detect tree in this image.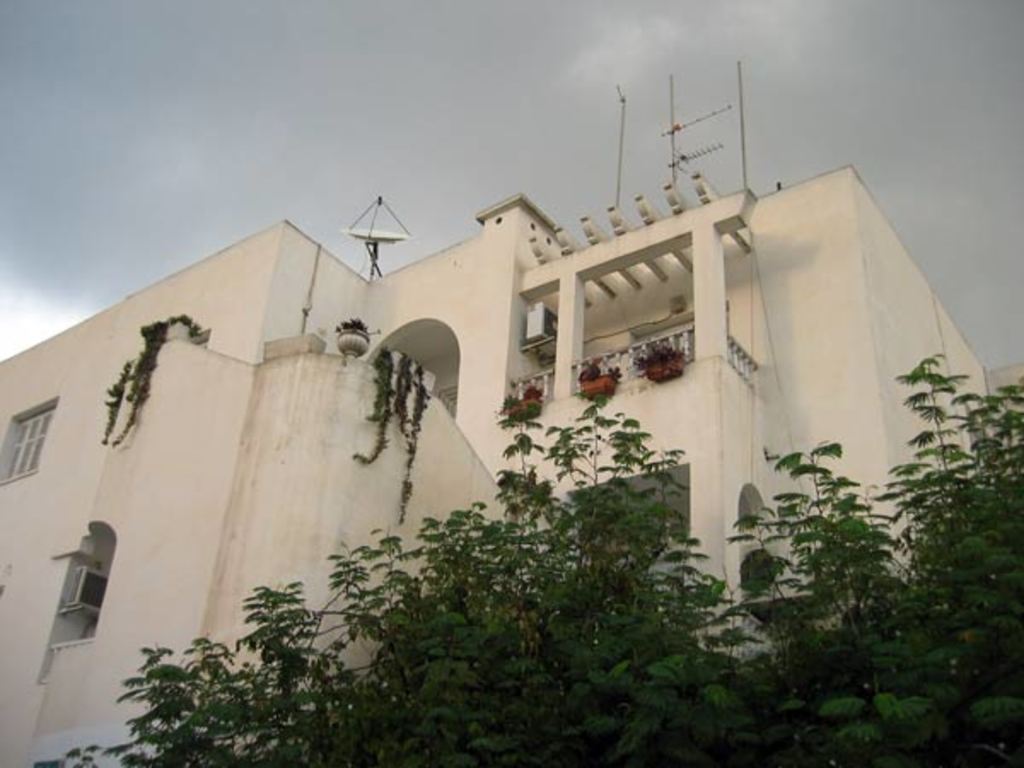
Detection: box(43, 346, 1022, 766).
